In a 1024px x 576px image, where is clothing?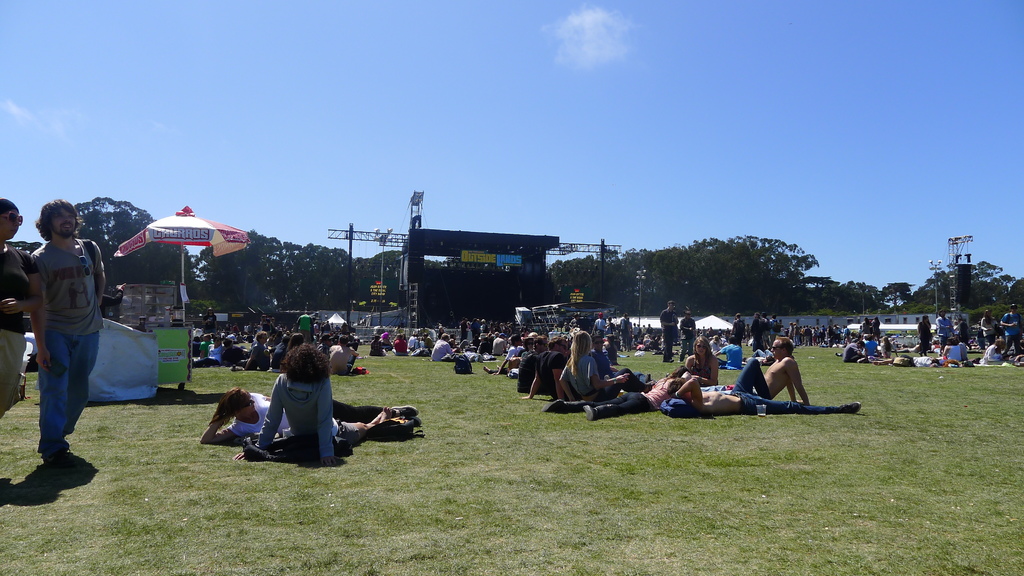
(397, 337, 409, 355).
